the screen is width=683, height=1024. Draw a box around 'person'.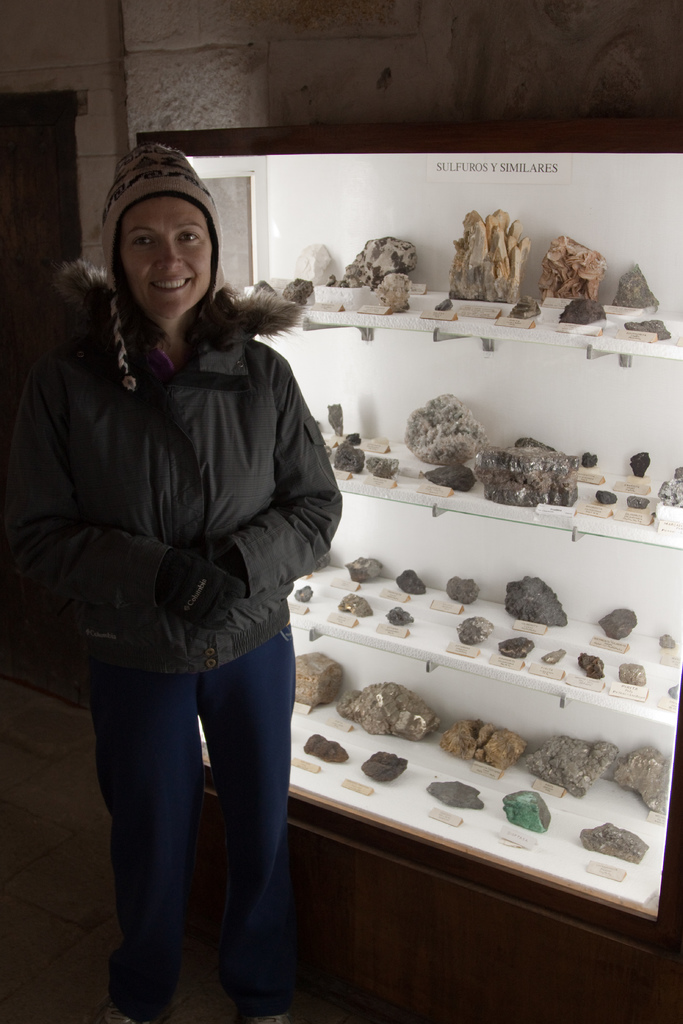
Rect(35, 132, 349, 1023).
